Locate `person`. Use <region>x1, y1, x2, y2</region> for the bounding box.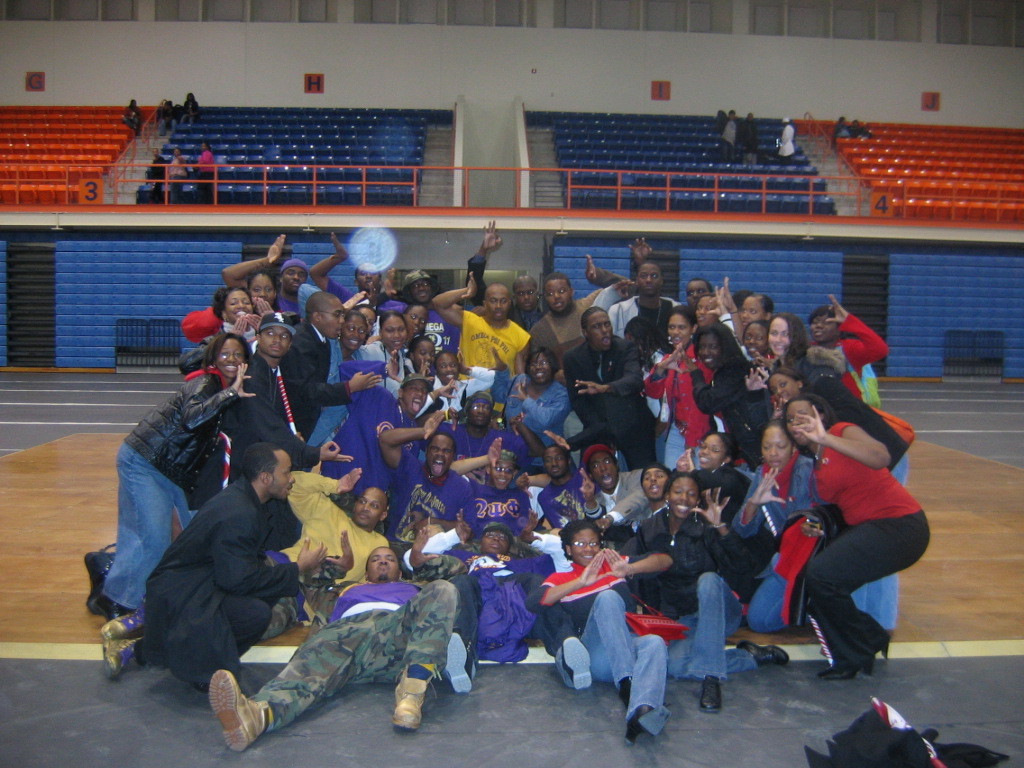
<region>630, 469, 682, 551</region>.
